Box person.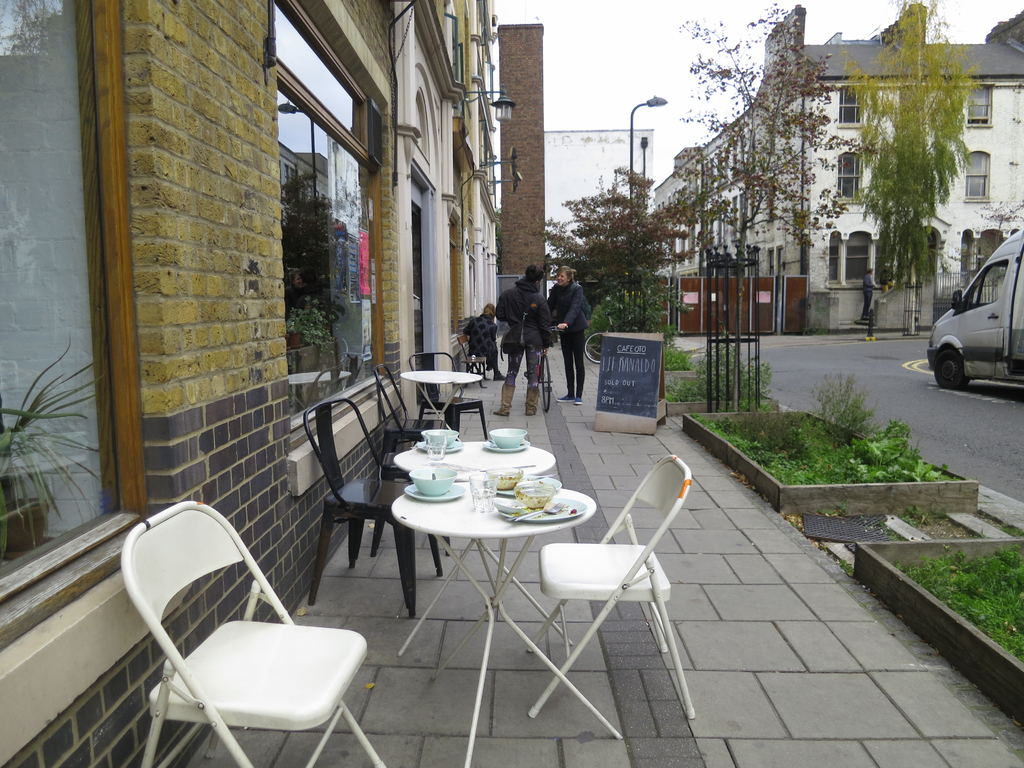
bbox=[548, 264, 587, 406].
